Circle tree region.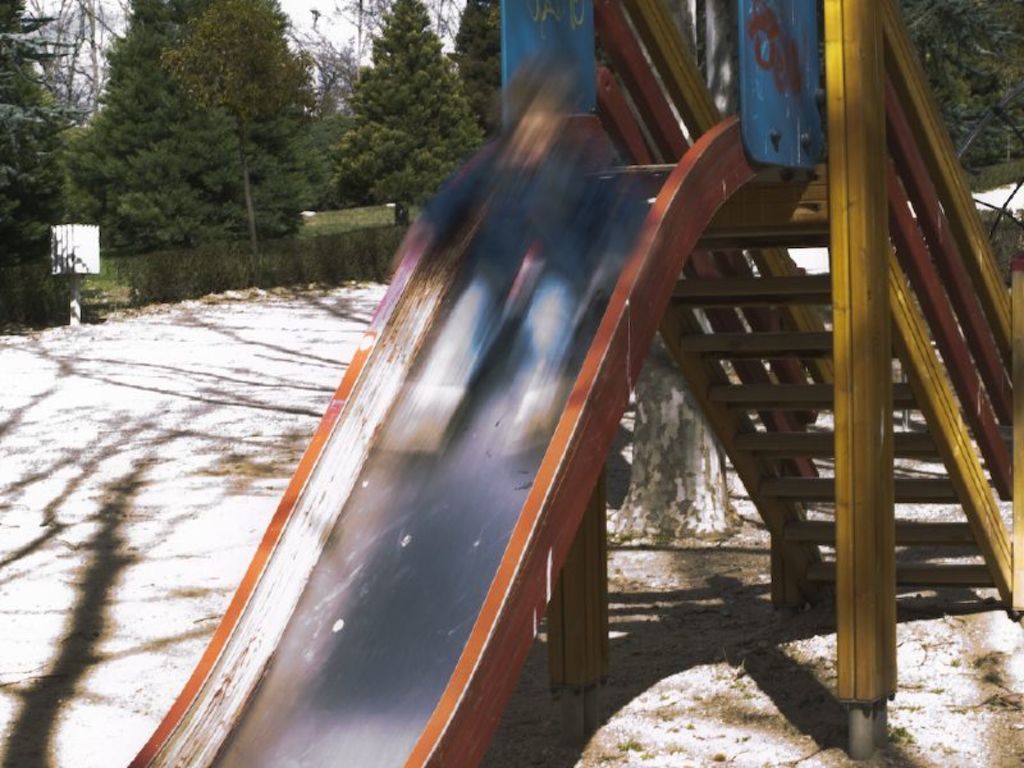
Region: box=[23, 0, 136, 125].
